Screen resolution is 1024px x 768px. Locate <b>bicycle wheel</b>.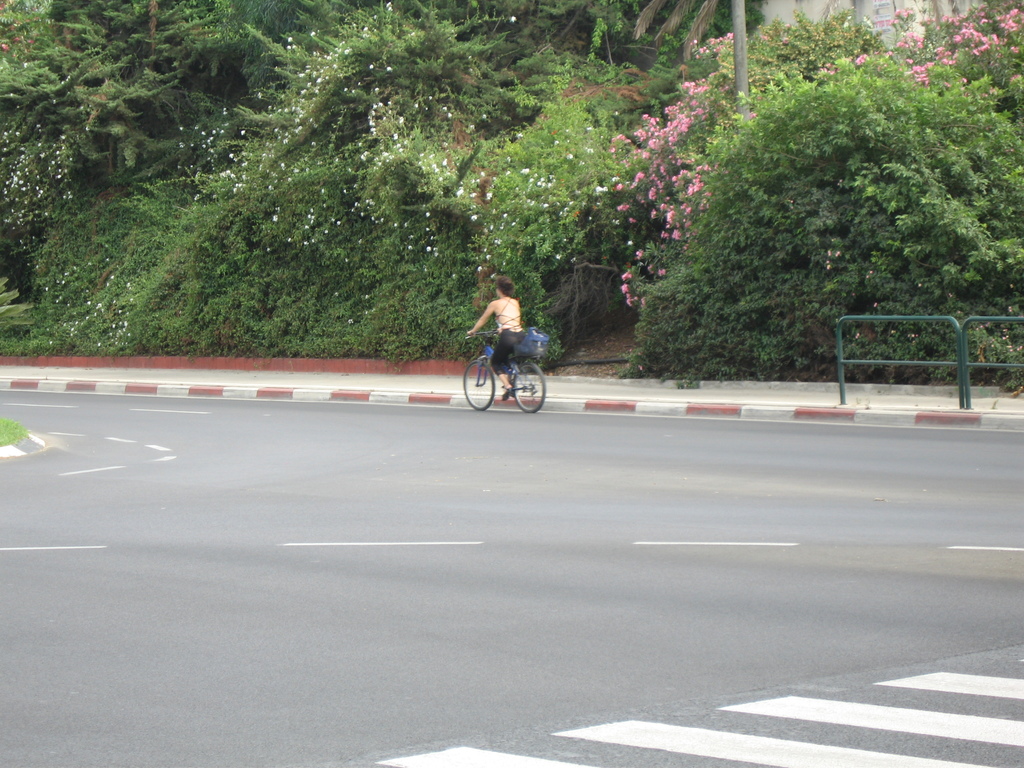
462:359:495:411.
